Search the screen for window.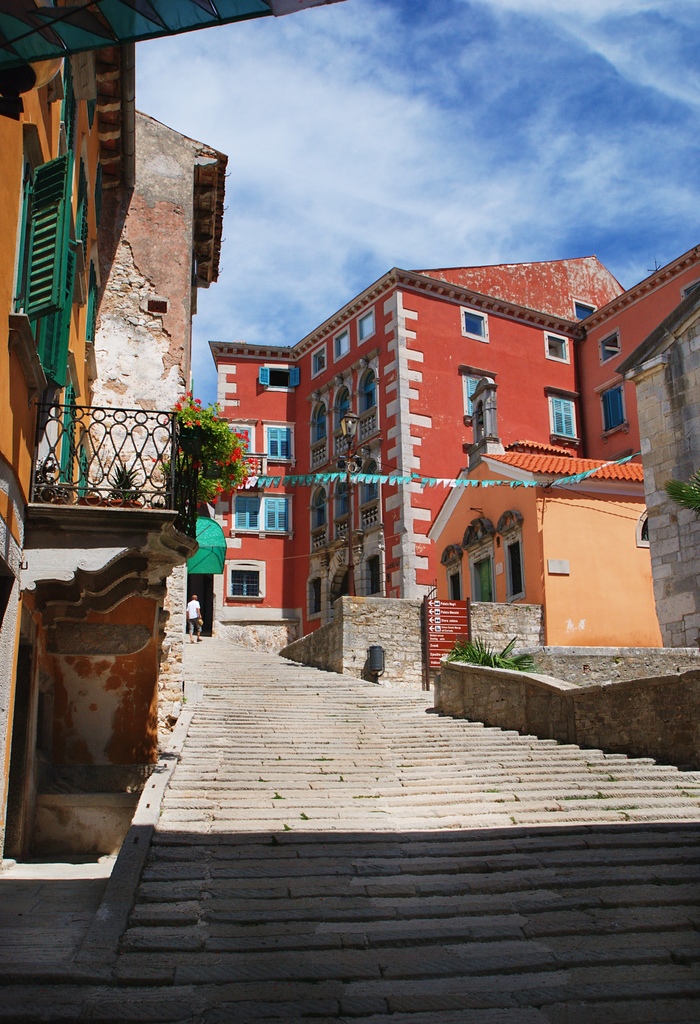
Found at 463:371:493:419.
